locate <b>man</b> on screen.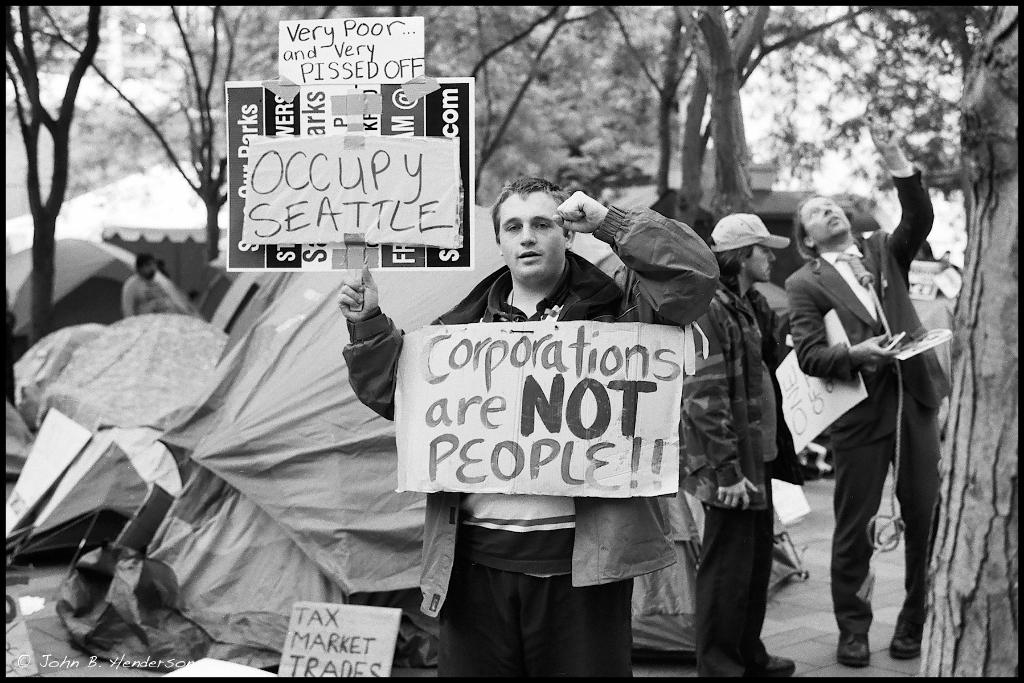
On screen at x1=334 y1=177 x2=716 y2=682.
